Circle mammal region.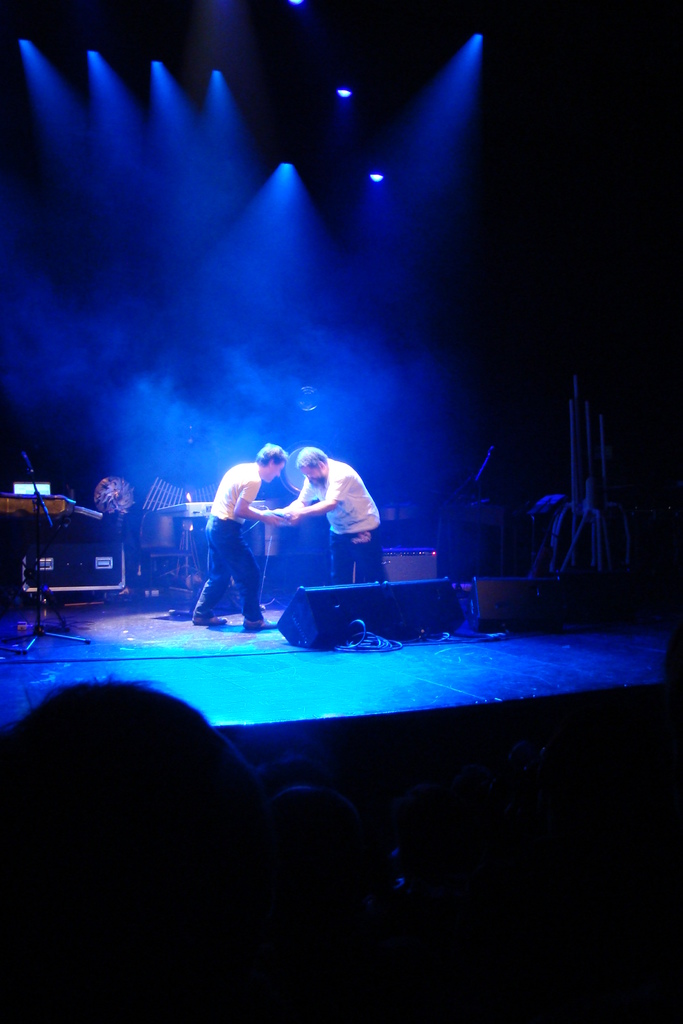
Region: [275,442,382,577].
